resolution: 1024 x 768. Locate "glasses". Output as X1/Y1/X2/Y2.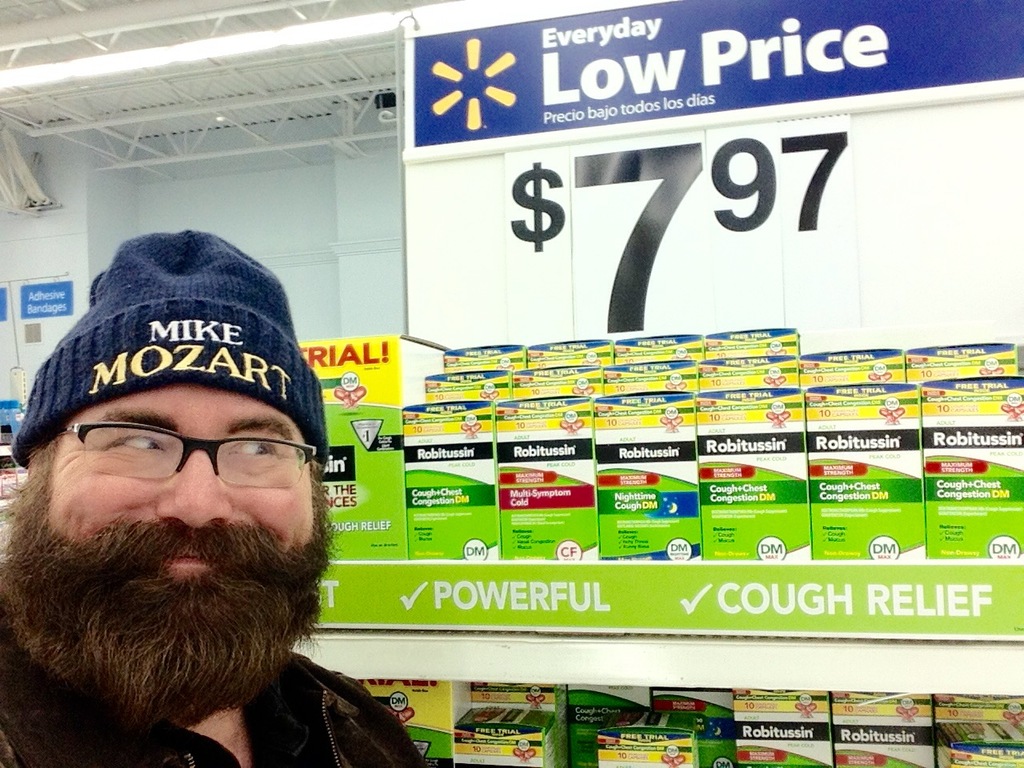
26/422/322/490.
